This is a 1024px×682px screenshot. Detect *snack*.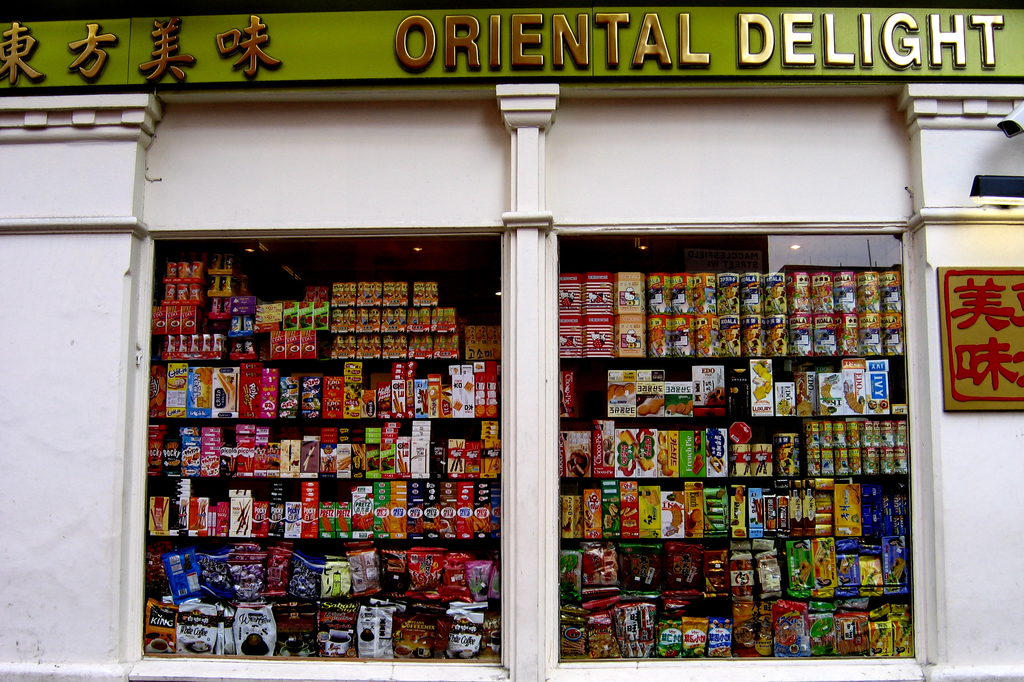
select_region(196, 369, 211, 383).
